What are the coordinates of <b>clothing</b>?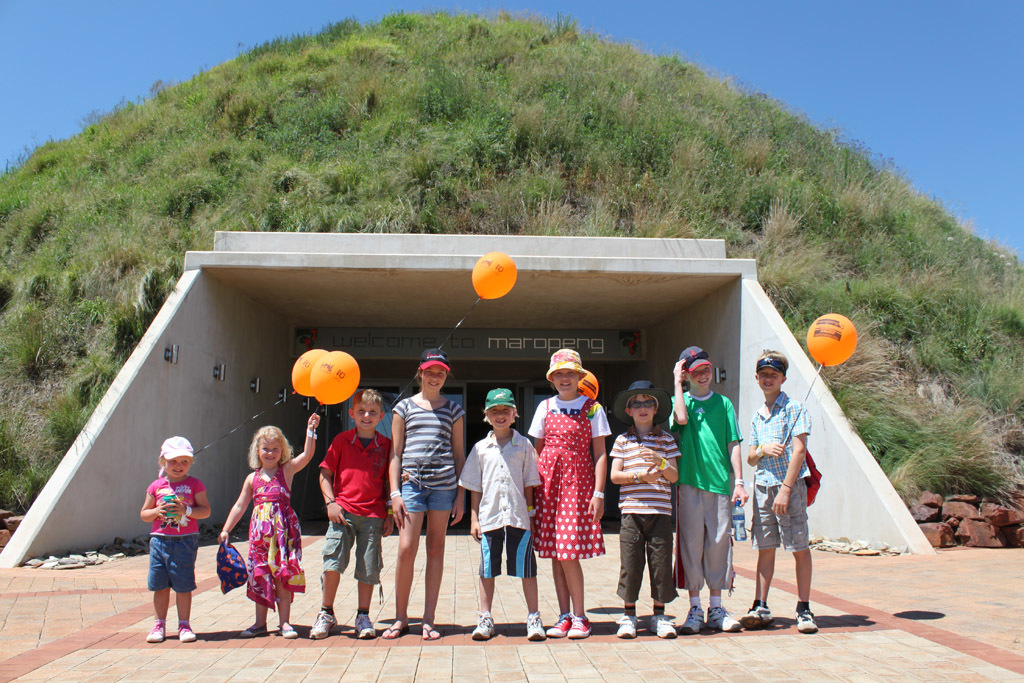
(x1=521, y1=390, x2=614, y2=567).
